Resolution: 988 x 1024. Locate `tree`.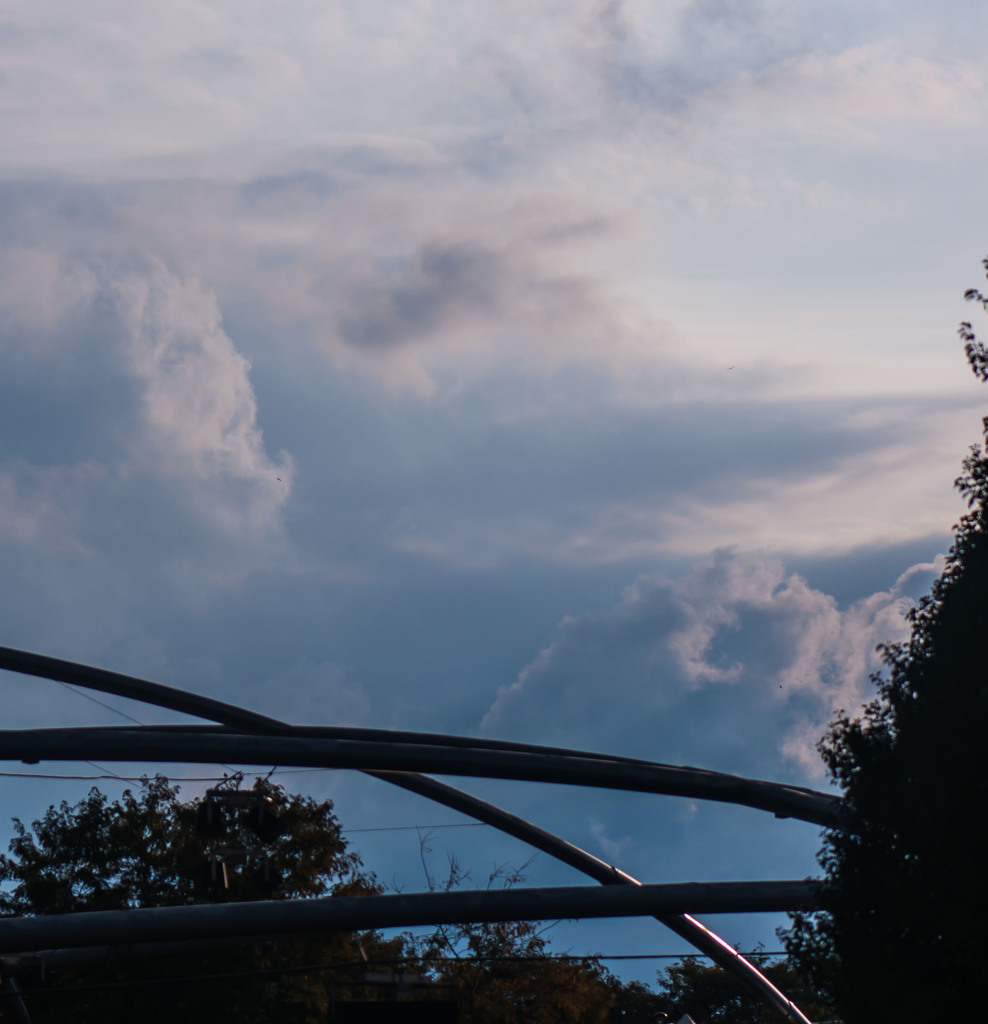
bbox=(772, 253, 987, 1023).
